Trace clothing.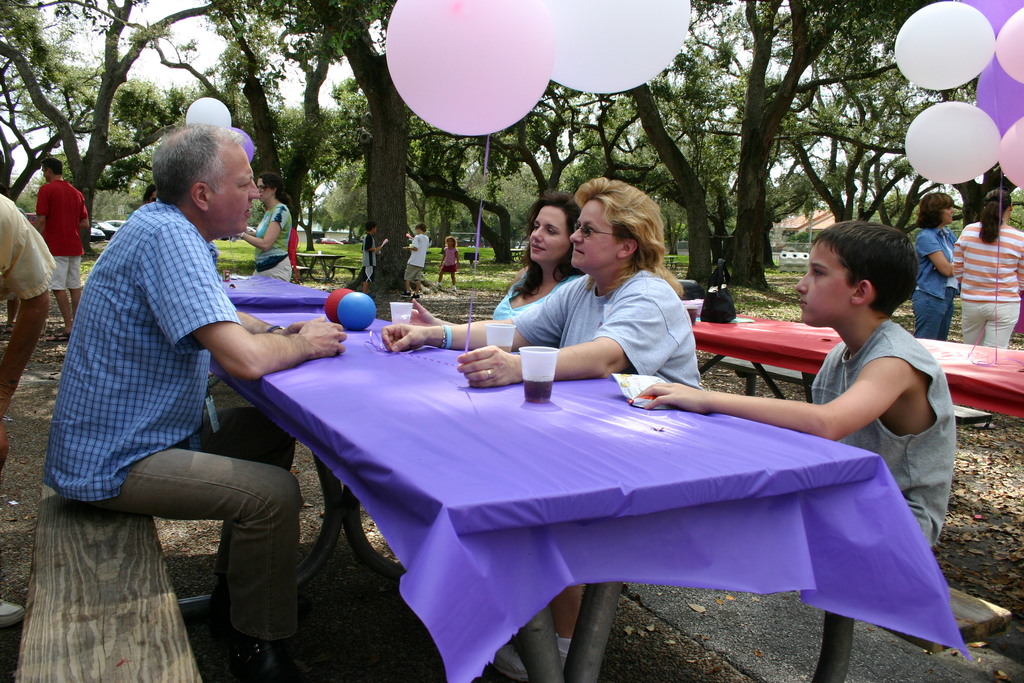
Traced to locate(356, 231, 377, 281).
